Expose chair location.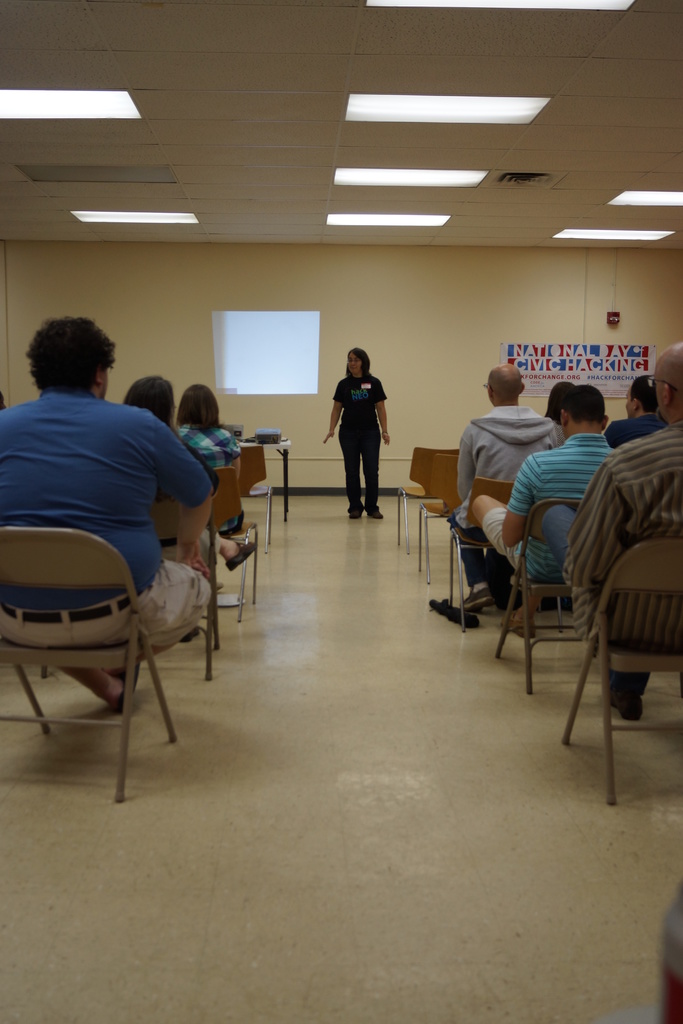
Exposed at bbox=(210, 462, 260, 625).
